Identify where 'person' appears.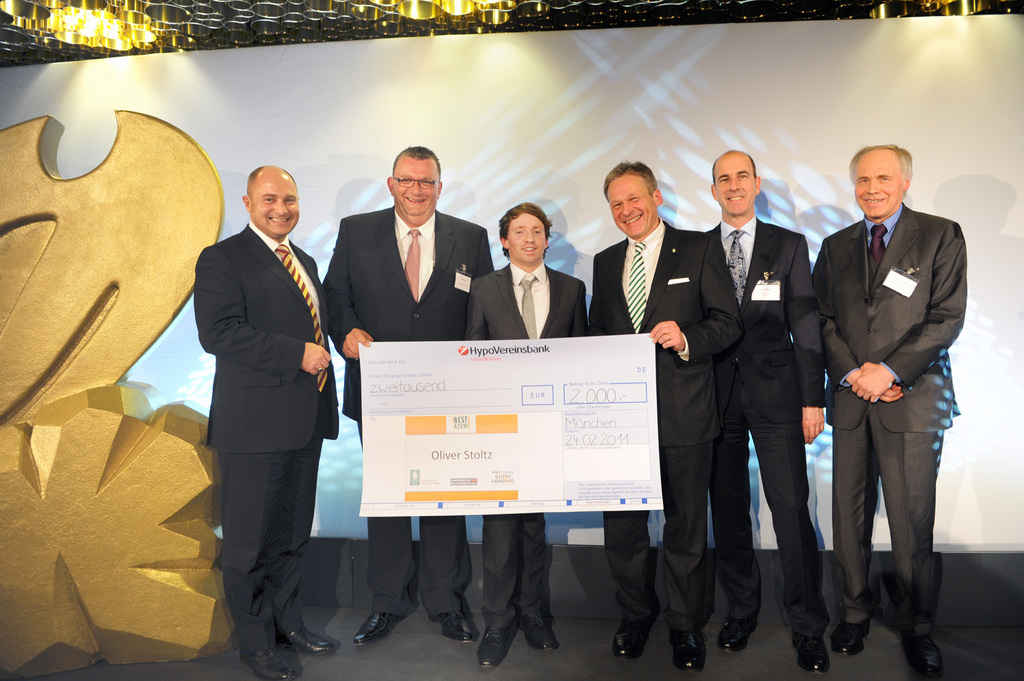
Appears at (810,136,970,675).
